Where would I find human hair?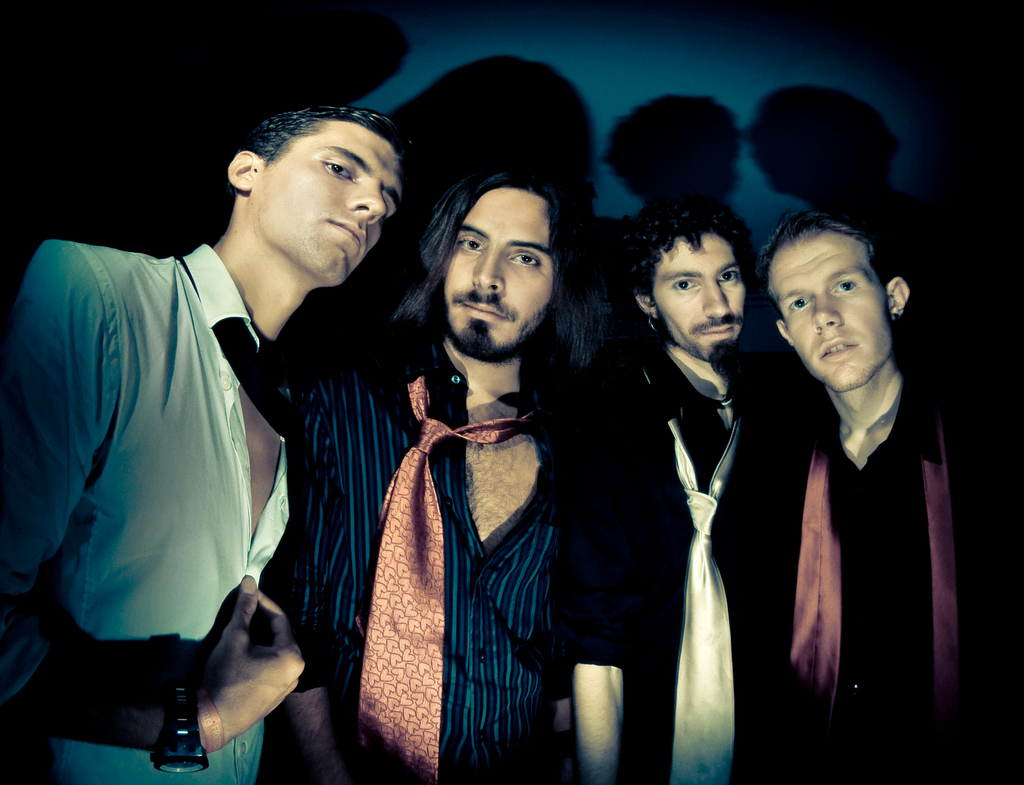
At l=753, t=203, r=886, b=321.
